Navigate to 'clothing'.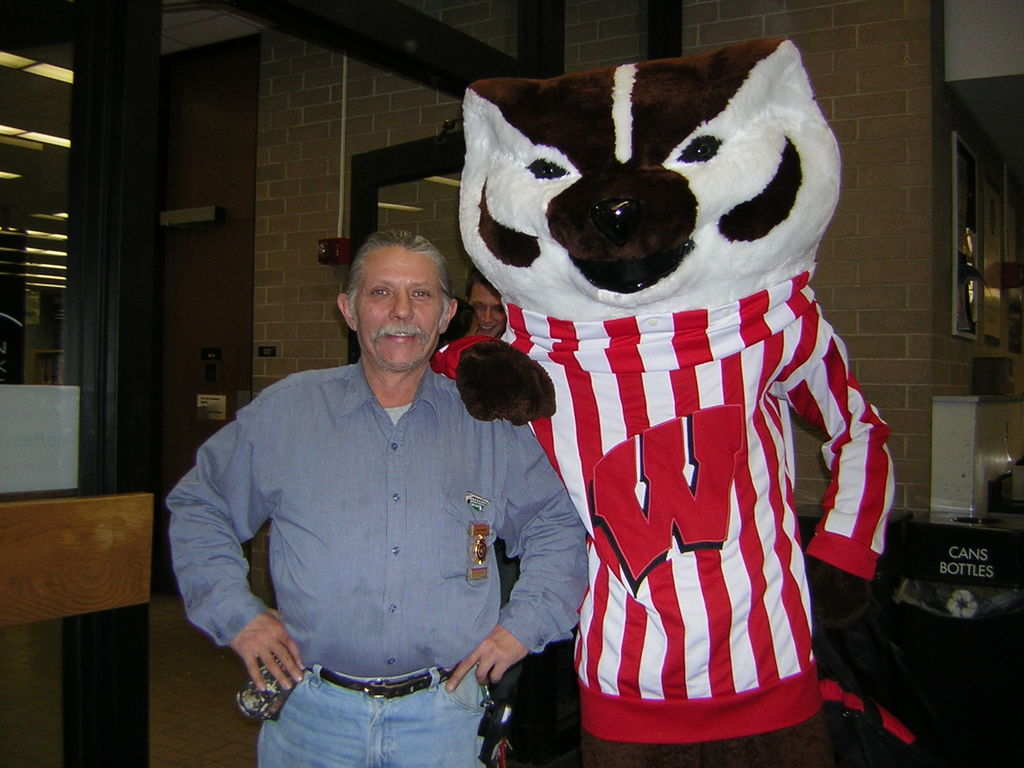
Navigation target: [x1=420, y1=267, x2=927, y2=747].
